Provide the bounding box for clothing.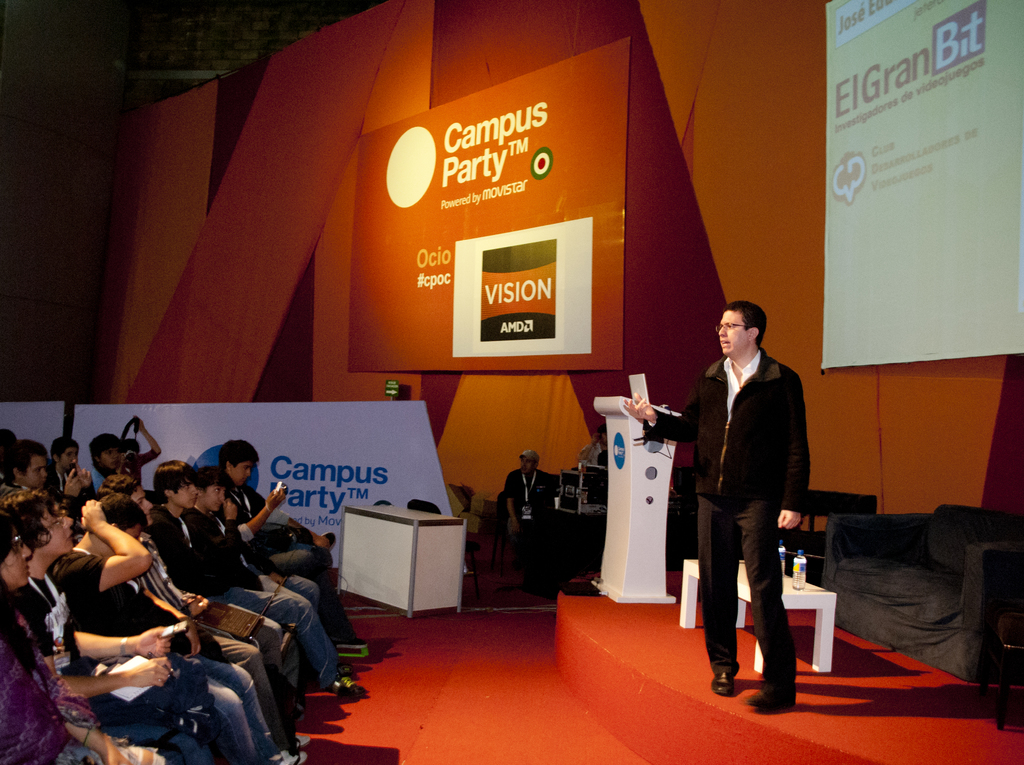
[left=504, top=467, right=560, bottom=561].
